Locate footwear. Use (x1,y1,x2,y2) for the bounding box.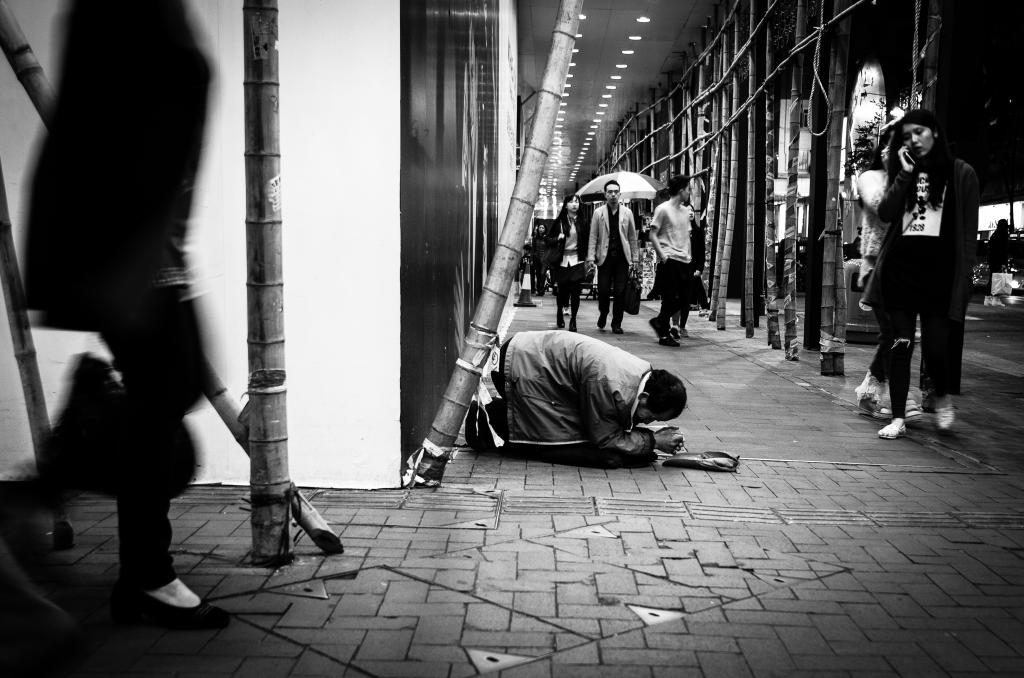
(879,421,908,439).
